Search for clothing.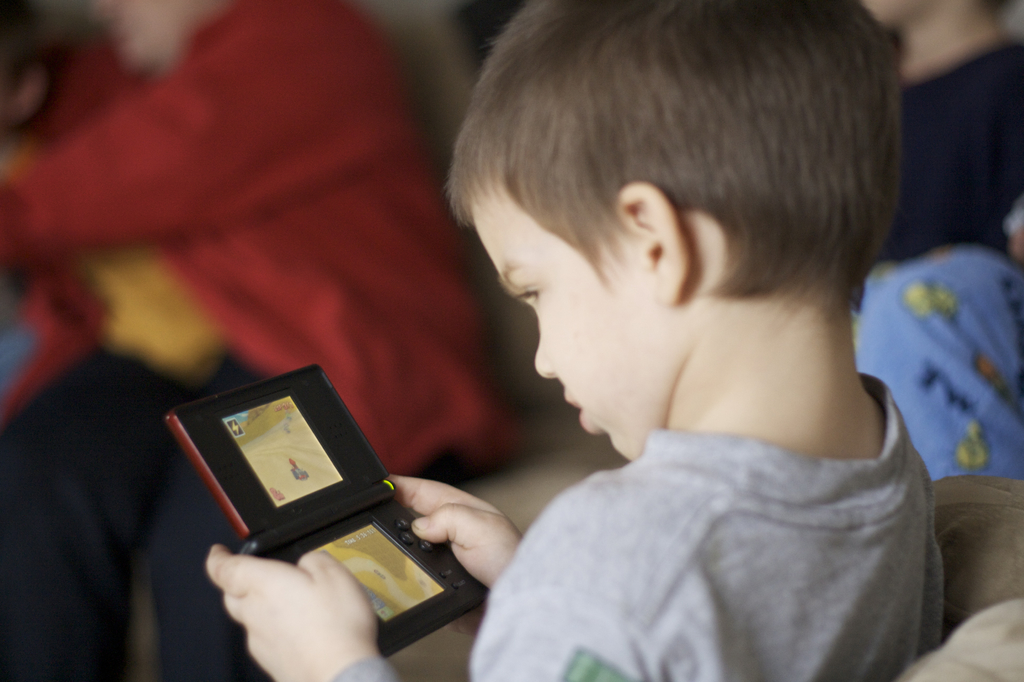
Found at [x1=0, y1=0, x2=518, y2=681].
